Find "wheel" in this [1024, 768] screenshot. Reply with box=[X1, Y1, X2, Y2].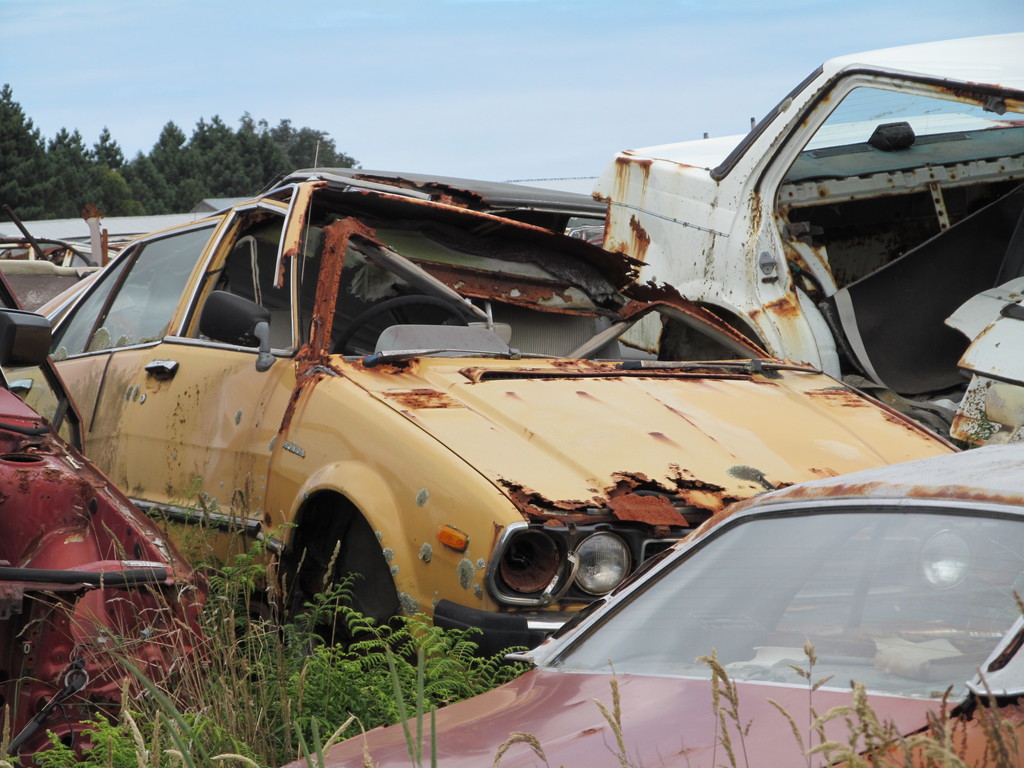
box=[284, 518, 406, 672].
